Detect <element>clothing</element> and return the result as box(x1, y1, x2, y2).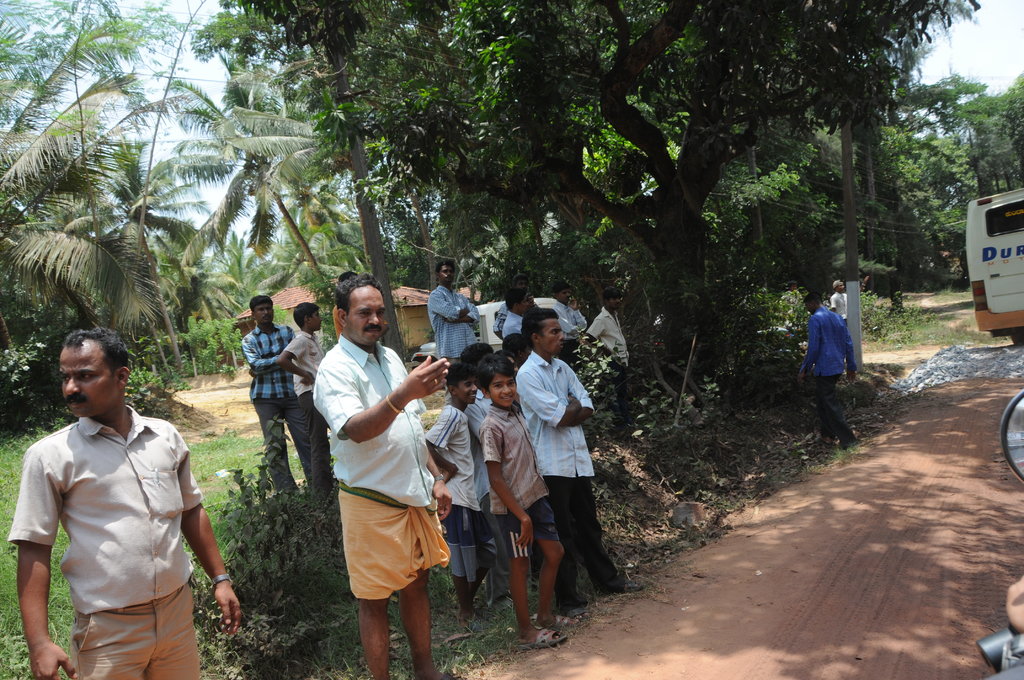
box(303, 325, 448, 634).
